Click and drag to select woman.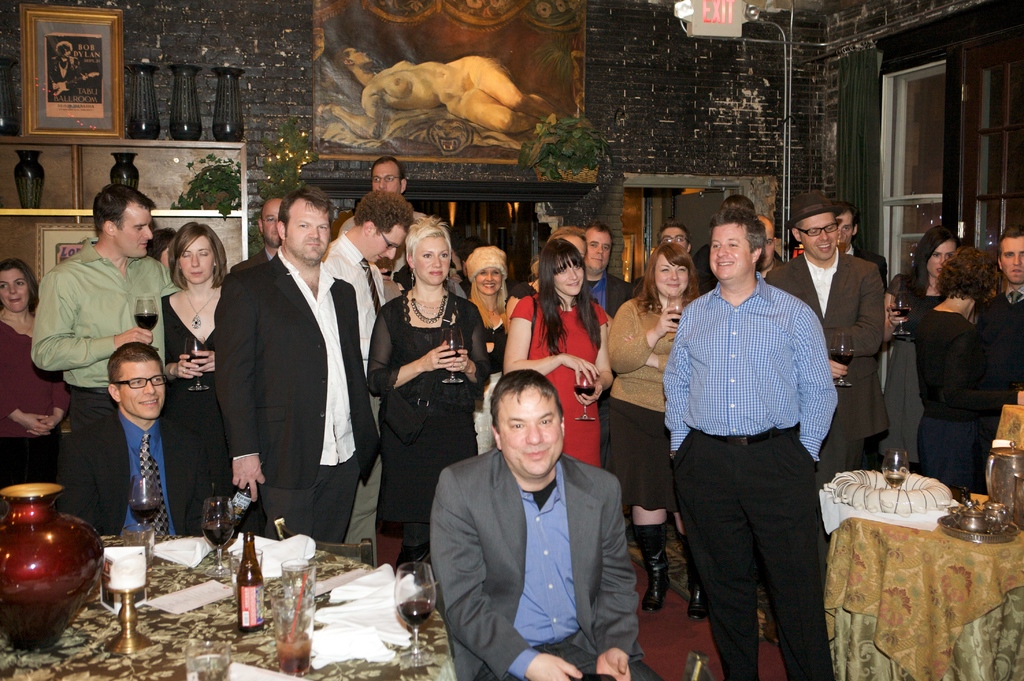
Selection: bbox(0, 258, 68, 526).
